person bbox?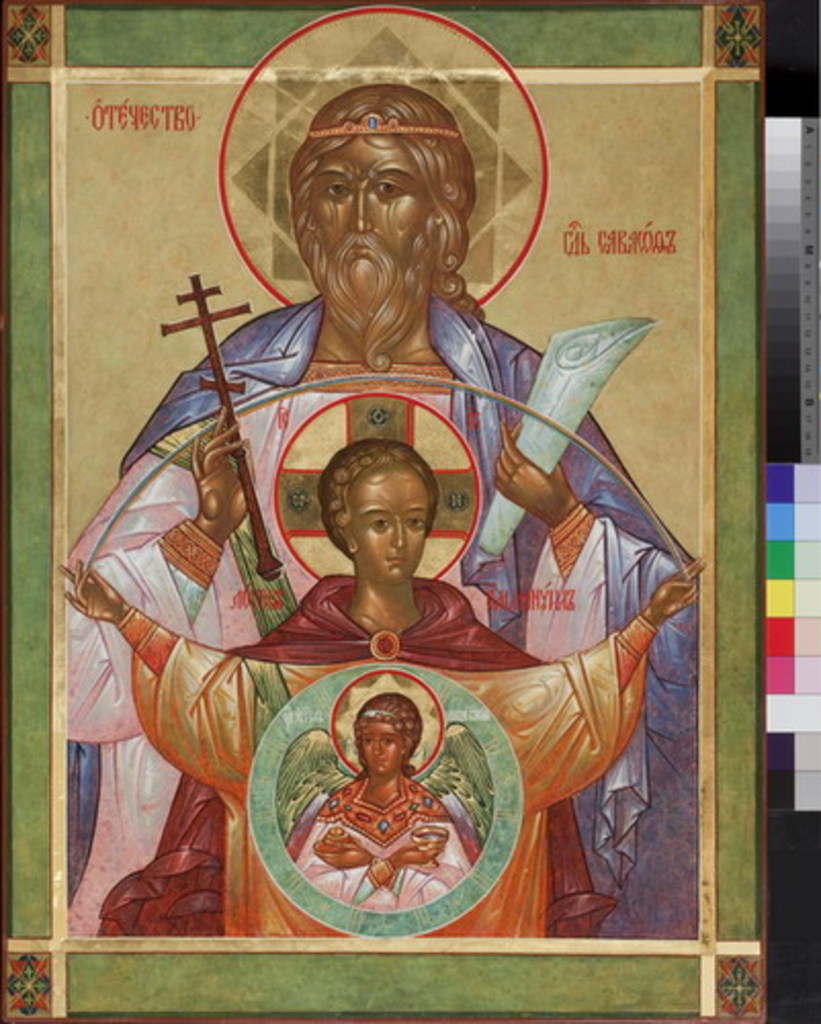
Rect(55, 434, 704, 942)
